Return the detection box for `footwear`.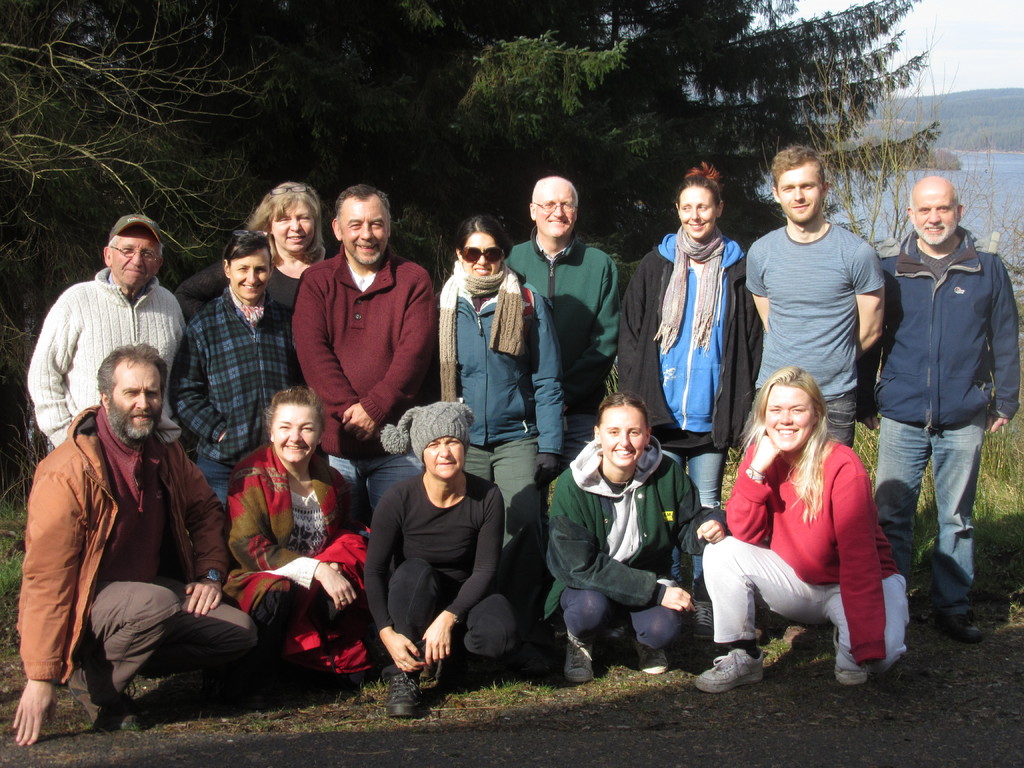
[567, 637, 593, 685].
